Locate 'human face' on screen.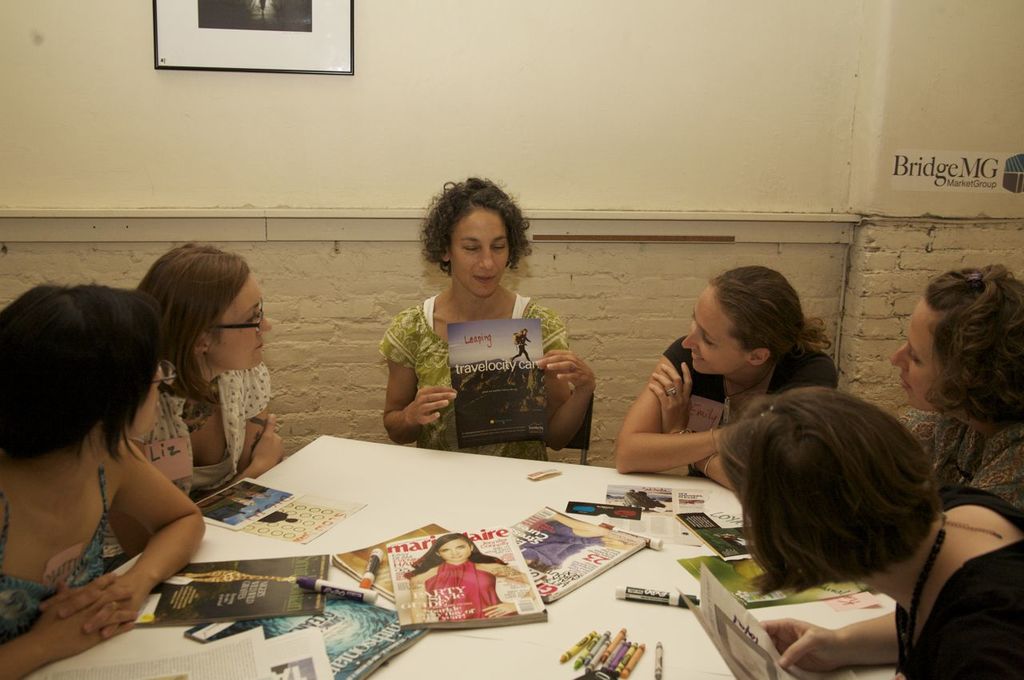
On screen at <region>892, 298, 945, 414</region>.
